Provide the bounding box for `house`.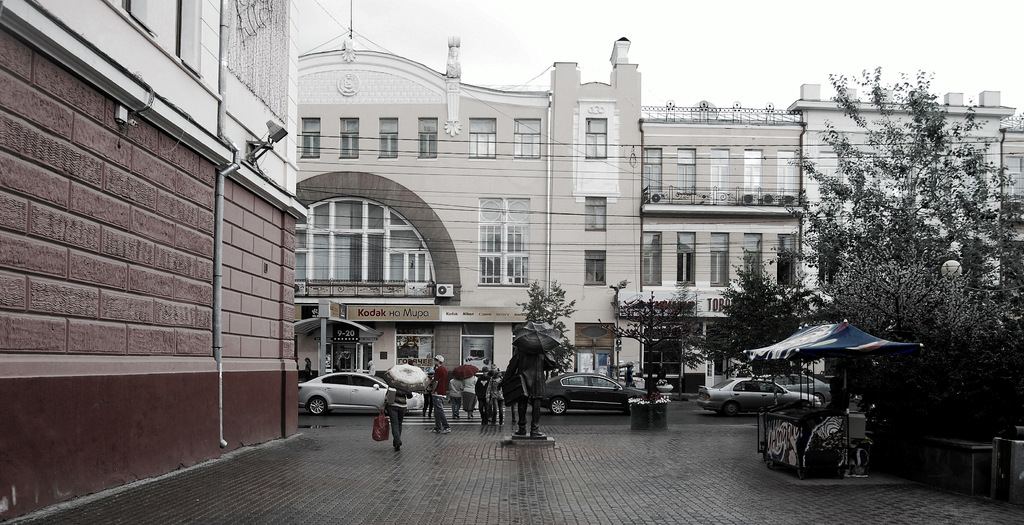
detection(0, 0, 305, 524).
